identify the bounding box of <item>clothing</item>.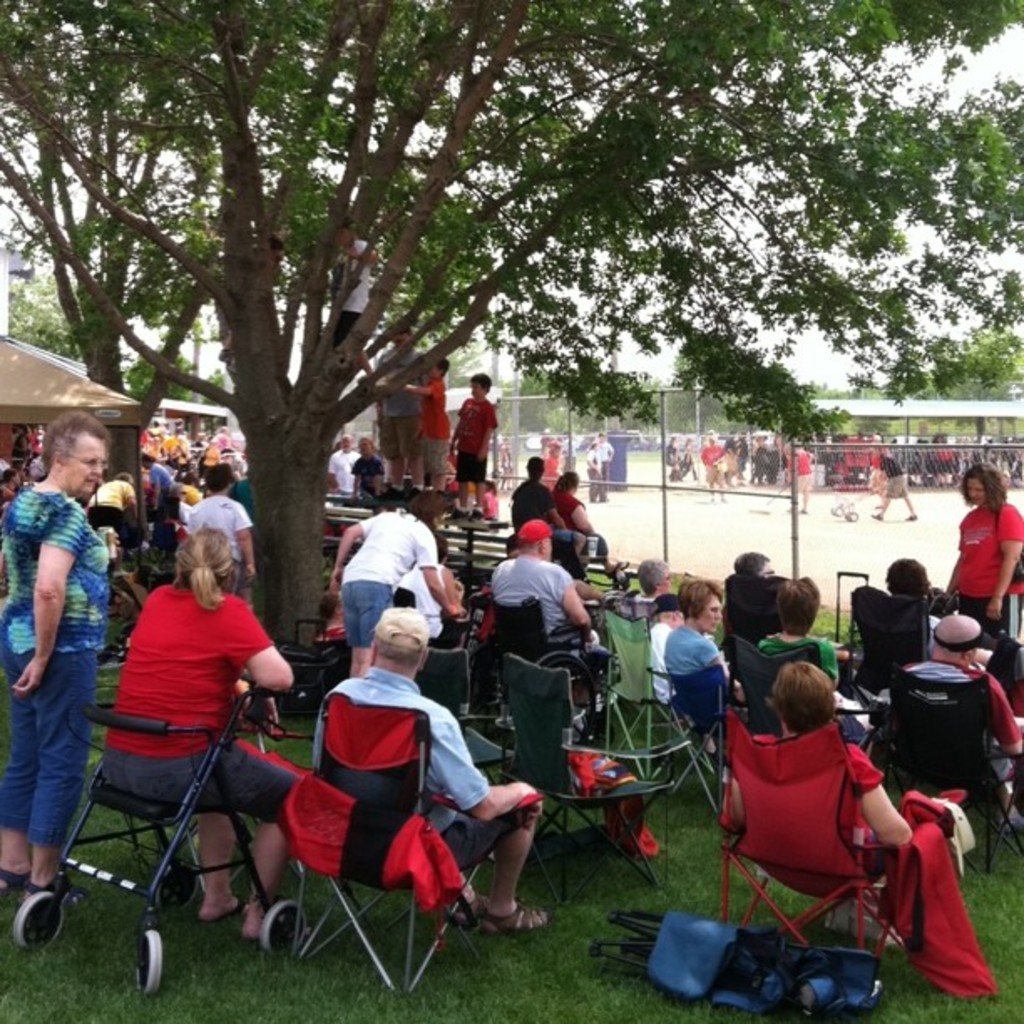
<region>755, 632, 838, 684</region>.
